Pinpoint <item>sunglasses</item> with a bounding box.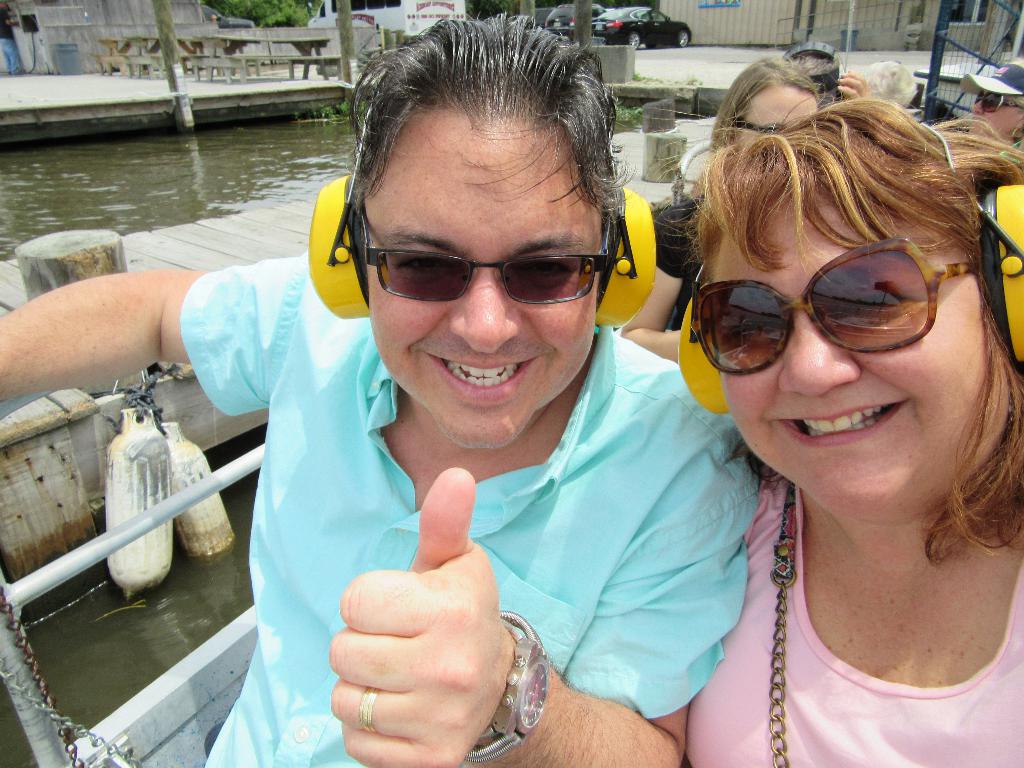
(349,197,624,312).
